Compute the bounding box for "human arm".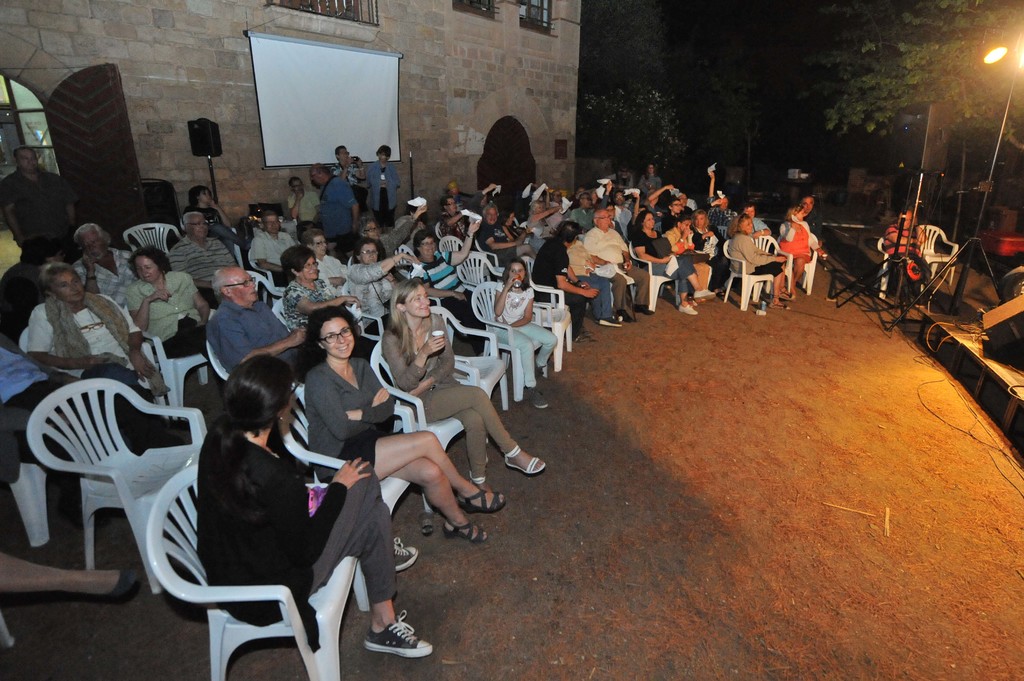
select_region(636, 229, 675, 268).
